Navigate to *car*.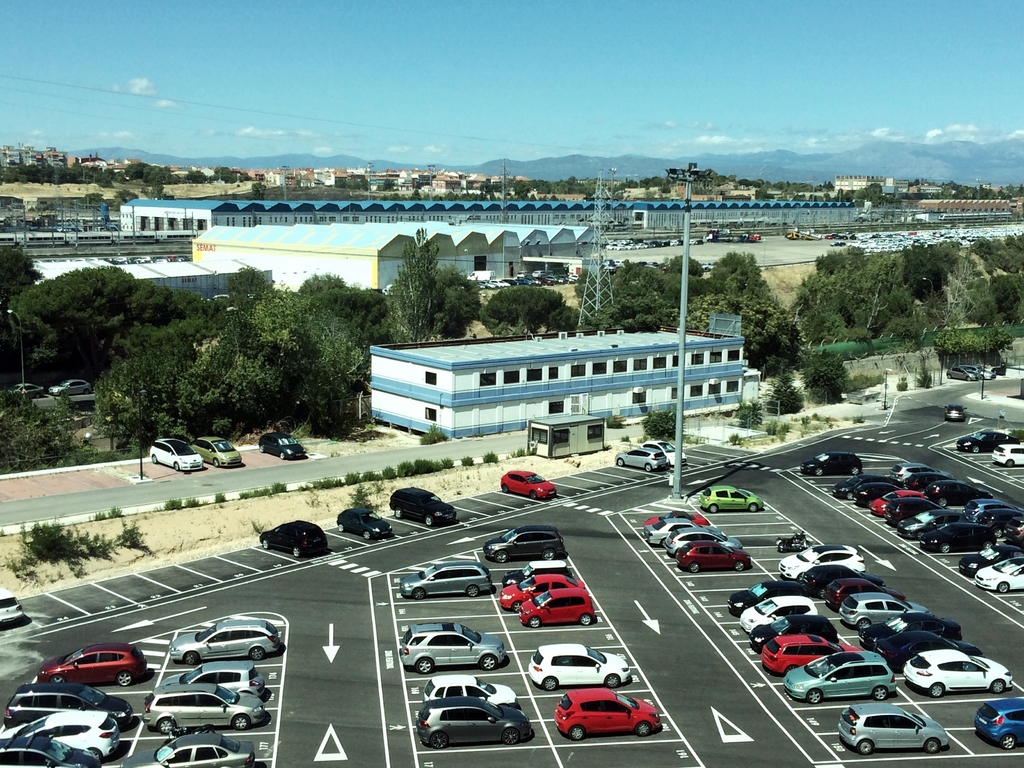
Navigation target: 528 646 631 691.
